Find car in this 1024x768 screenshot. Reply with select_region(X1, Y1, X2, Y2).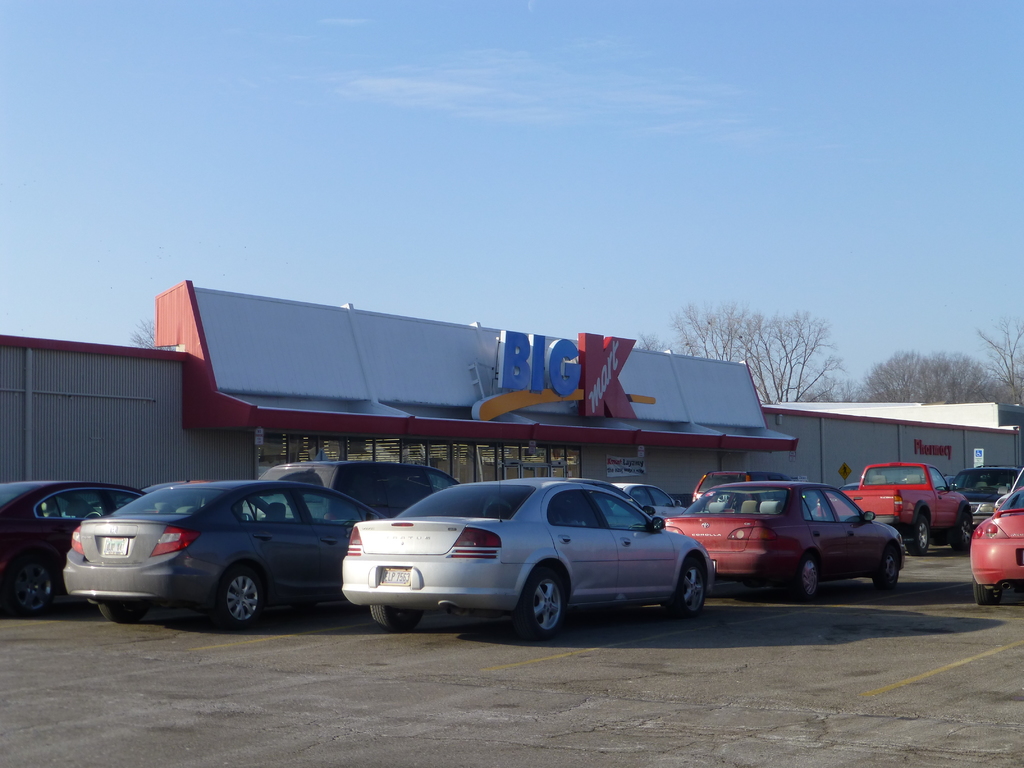
select_region(54, 475, 385, 635).
